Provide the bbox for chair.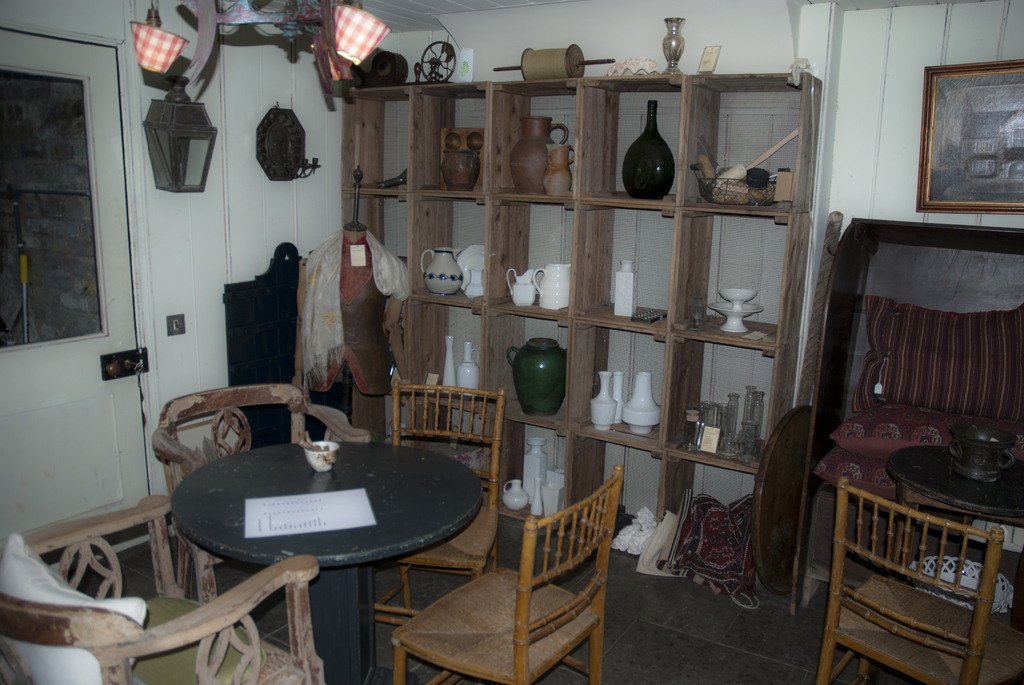
select_region(795, 473, 1023, 684).
